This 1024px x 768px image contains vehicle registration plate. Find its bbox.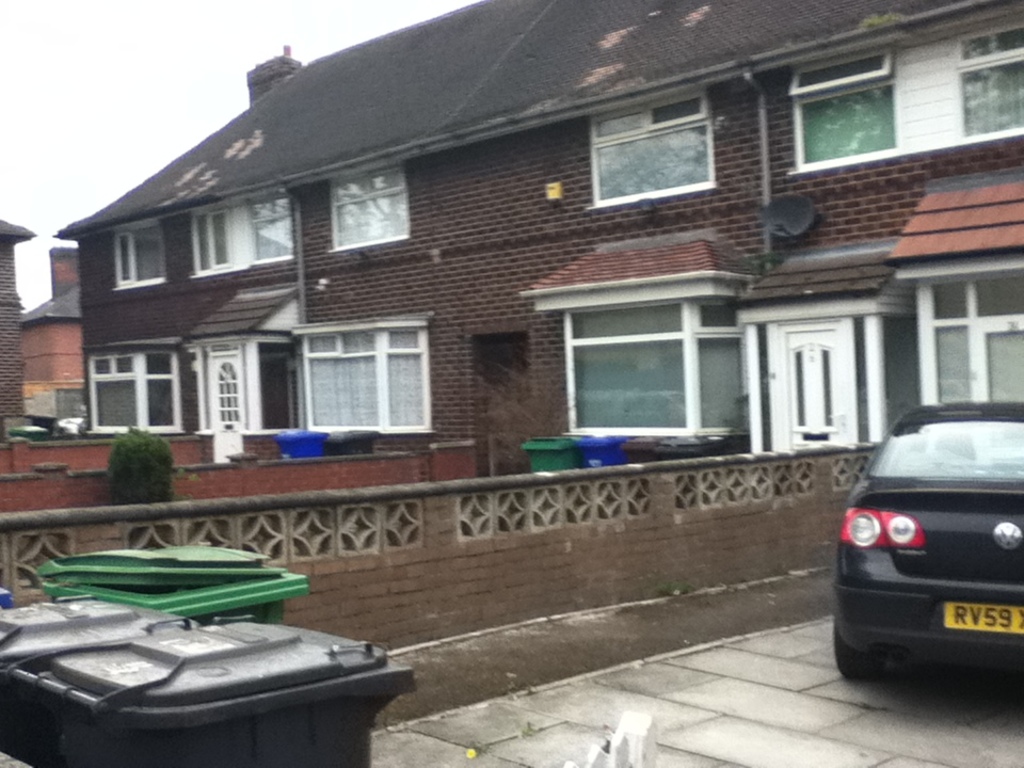
<bbox>940, 601, 1023, 633</bbox>.
